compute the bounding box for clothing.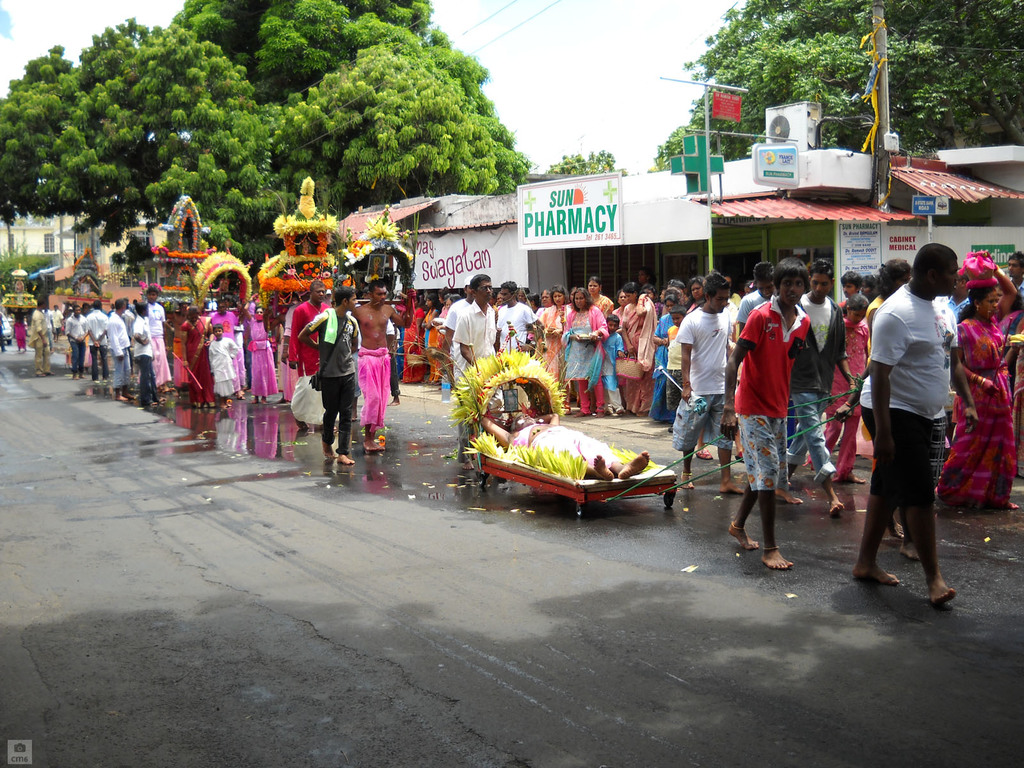
1 280 1023 503.
